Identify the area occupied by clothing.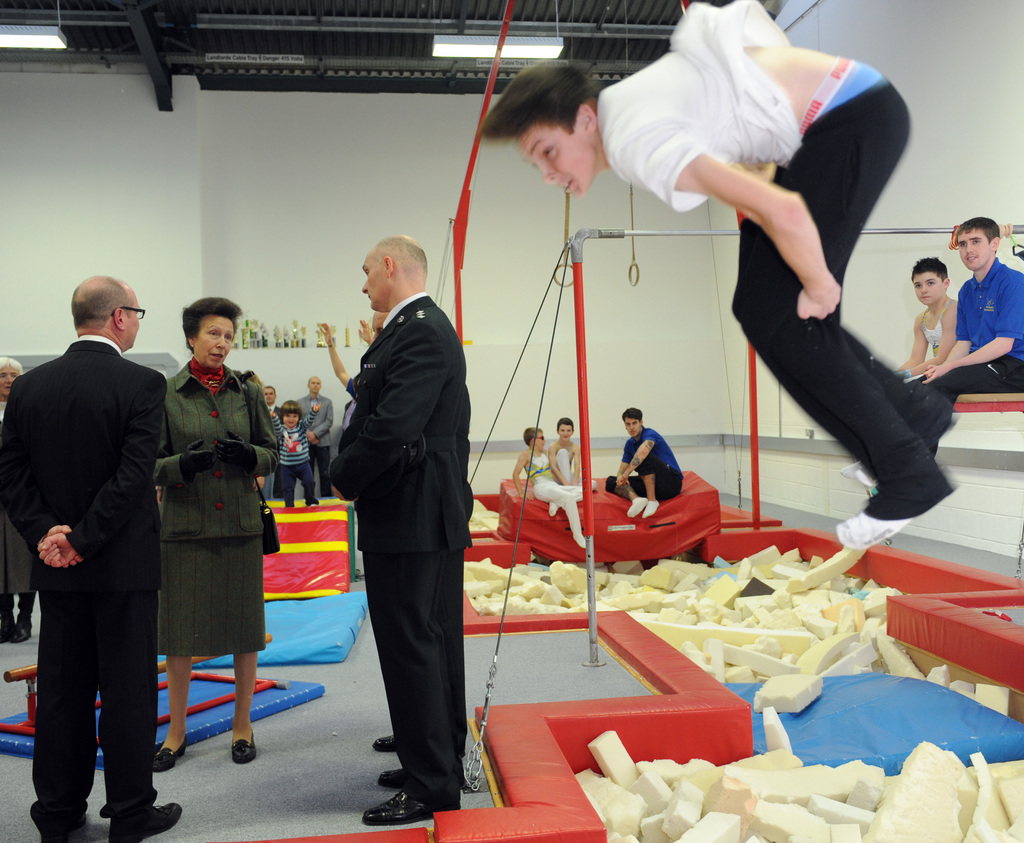
Area: BBox(5, 521, 36, 609).
